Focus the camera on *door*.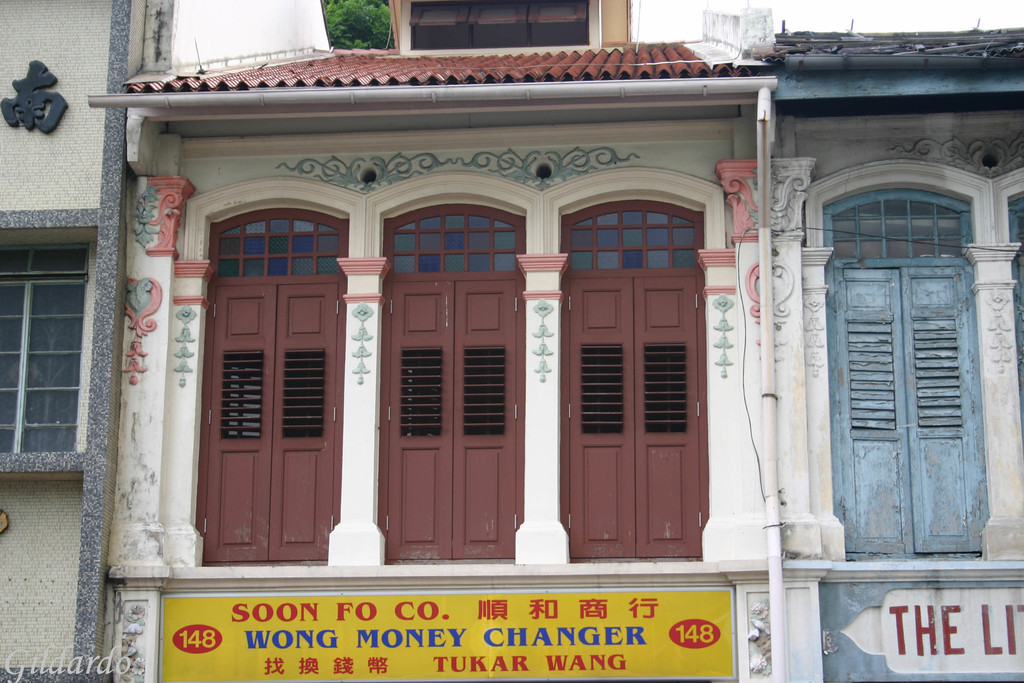
Focus region: x1=831, y1=257, x2=988, y2=554.
